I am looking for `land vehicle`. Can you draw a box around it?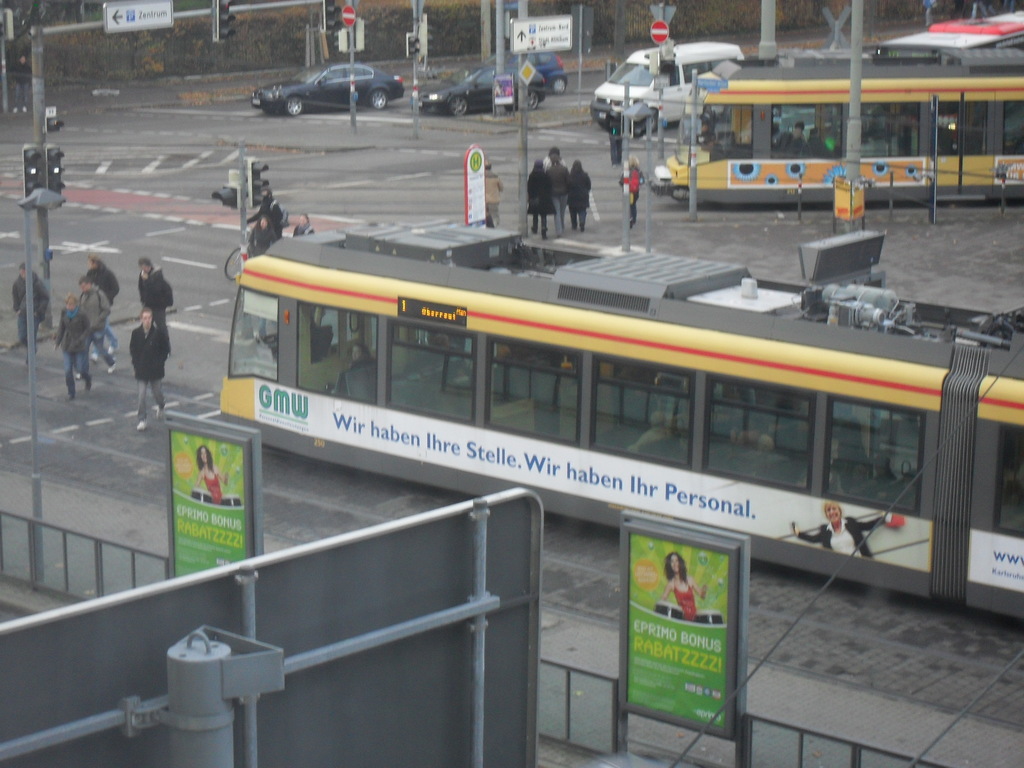
Sure, the bounding box is region(200, 222, 1023, 621).
